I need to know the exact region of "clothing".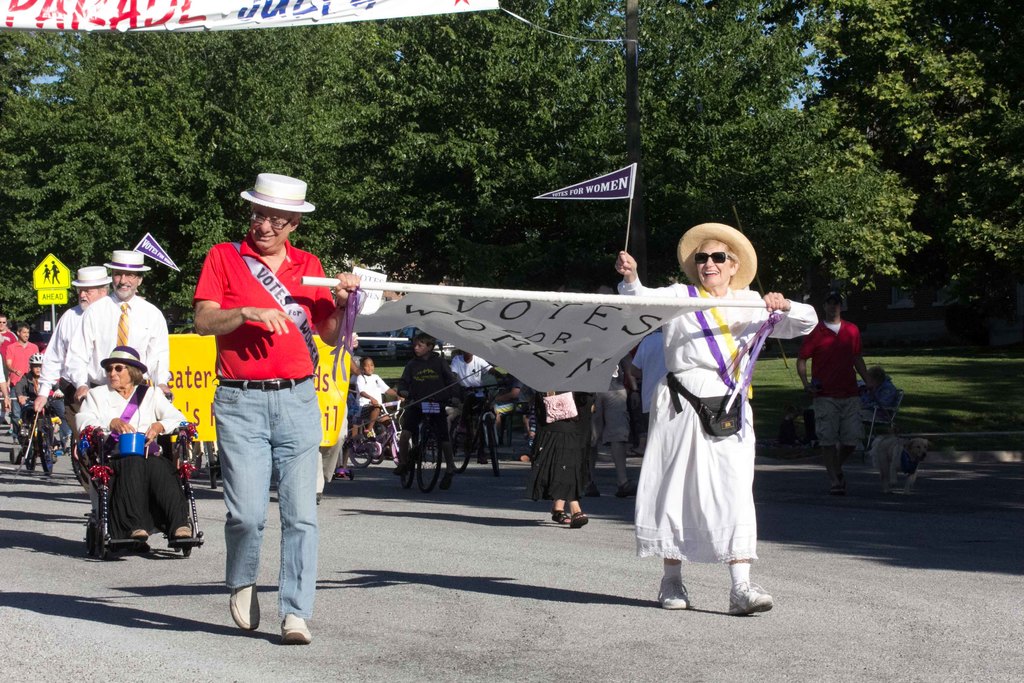
Region: region(72, 396, 206, 532).
